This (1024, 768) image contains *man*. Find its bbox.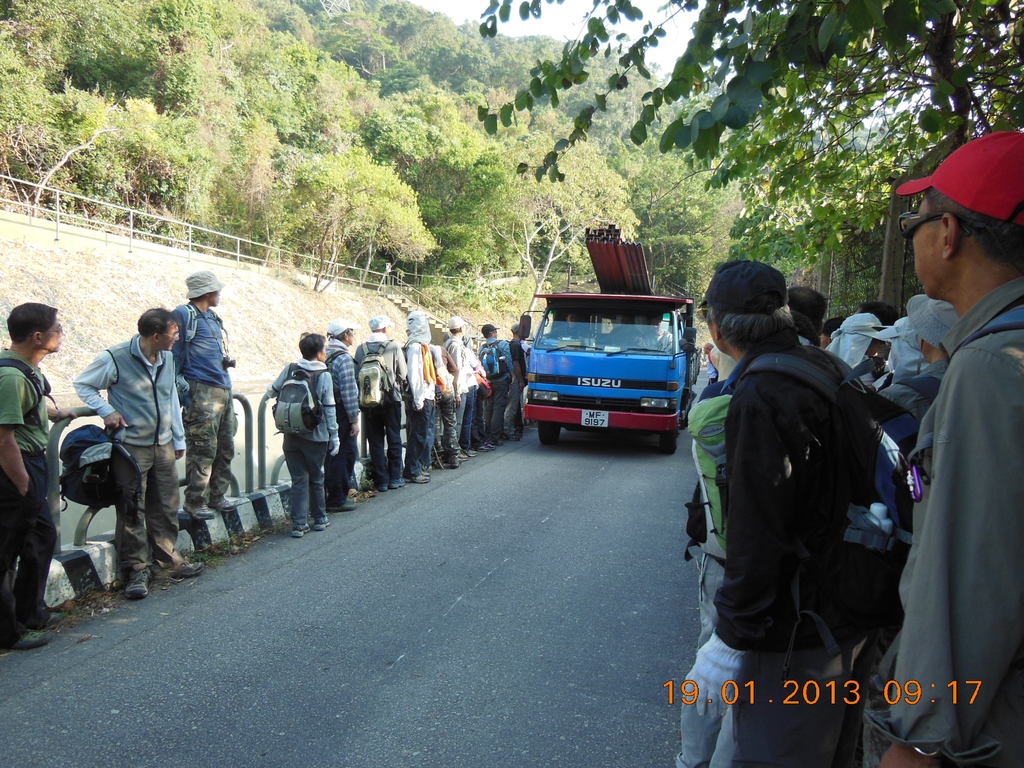
[left=703, top=344, right=721, bottom=385].
